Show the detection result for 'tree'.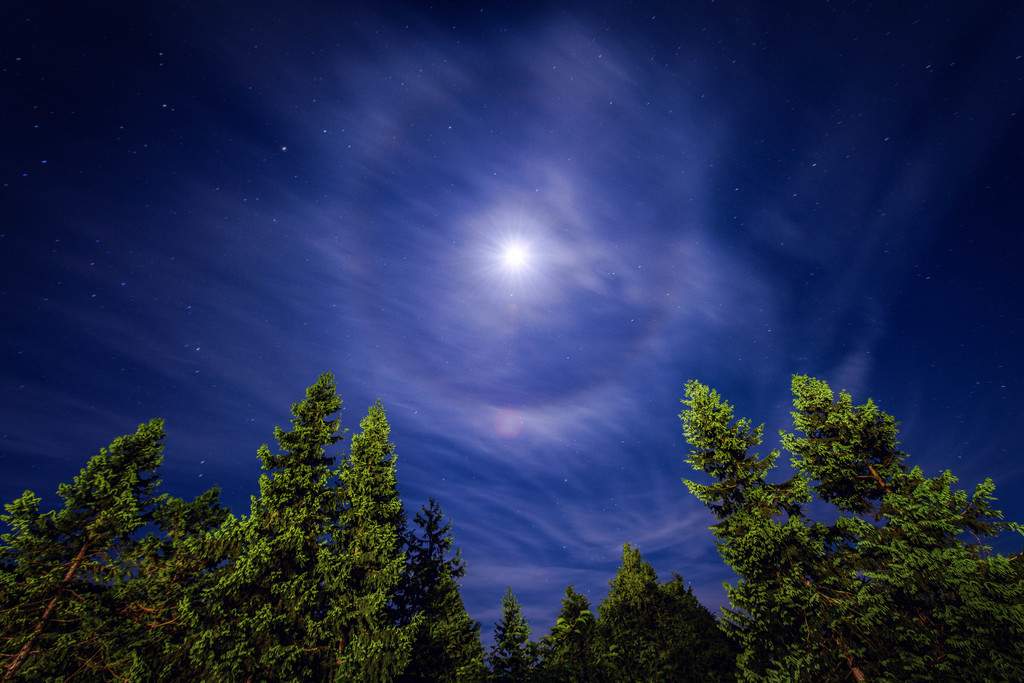
rect(668, 378, 910, 682).
